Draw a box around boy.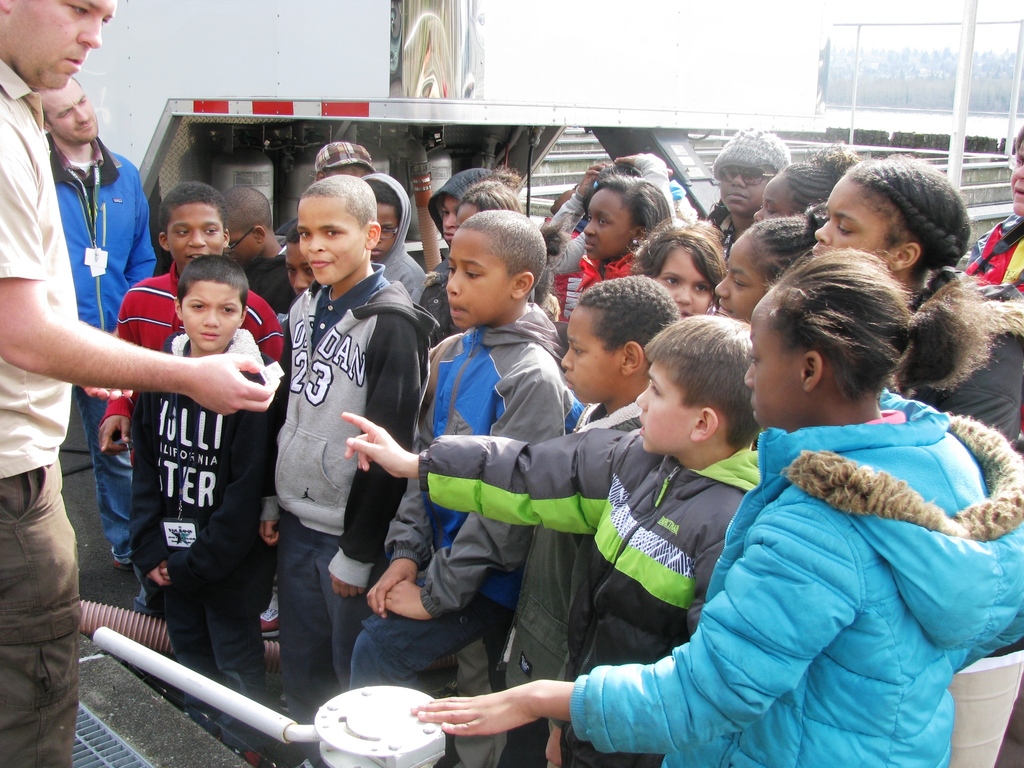
pyautogui.locateOnScreen(140, 257, 275, 710).
